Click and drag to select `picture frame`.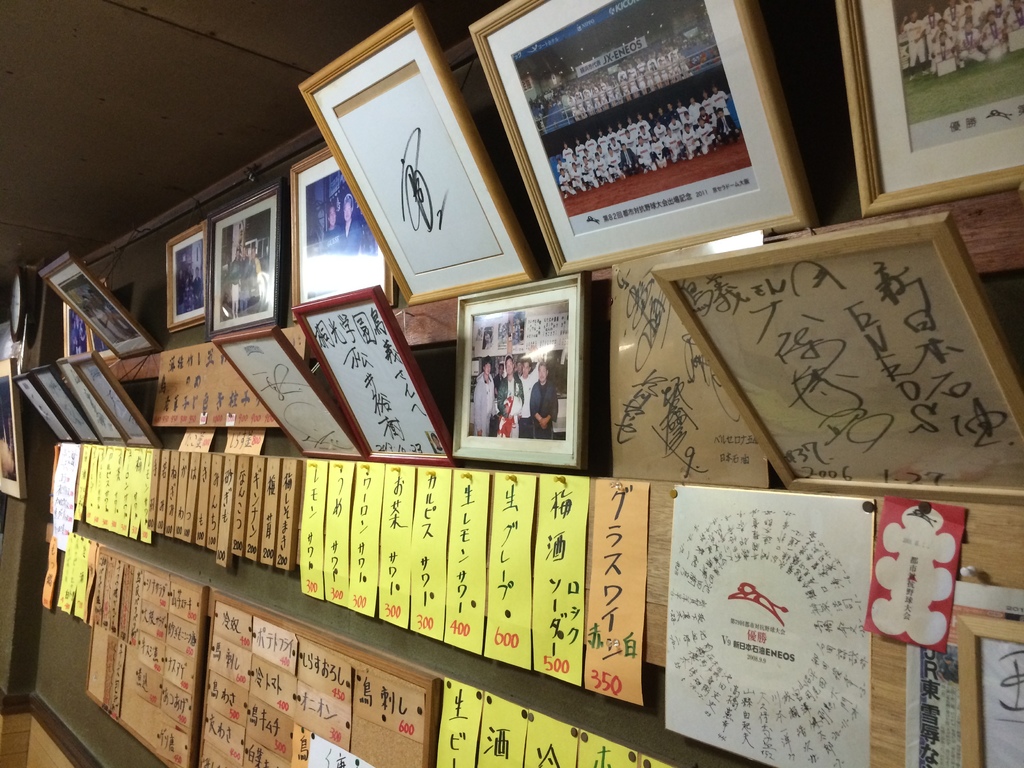
Selection: bbox=(168, 227, 213, 333).
